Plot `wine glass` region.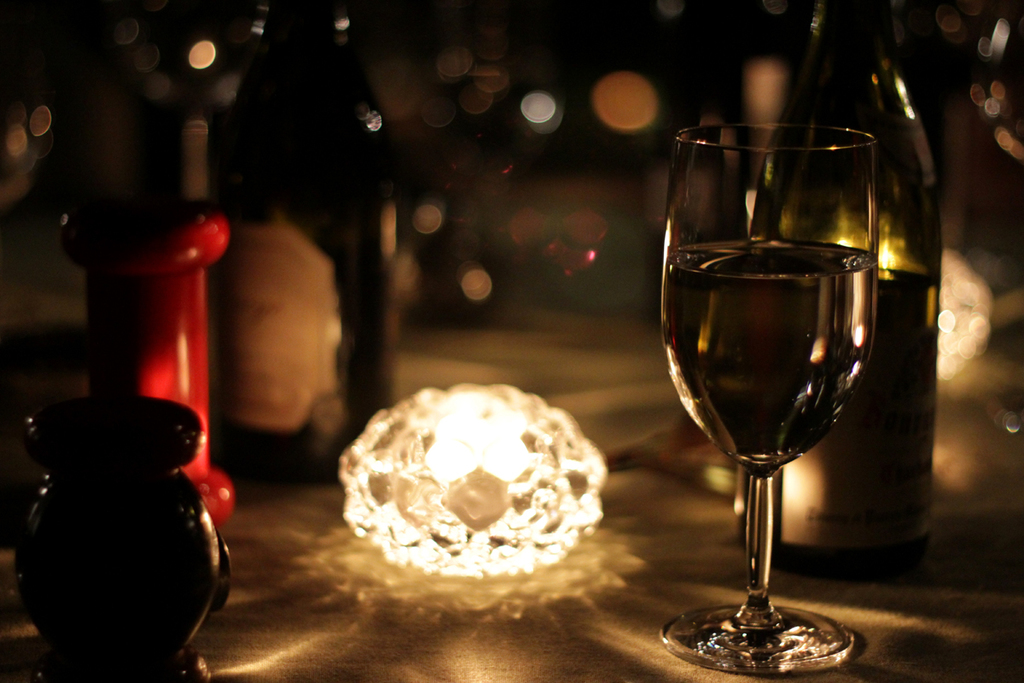
Plotted at 661/123/873/672.
